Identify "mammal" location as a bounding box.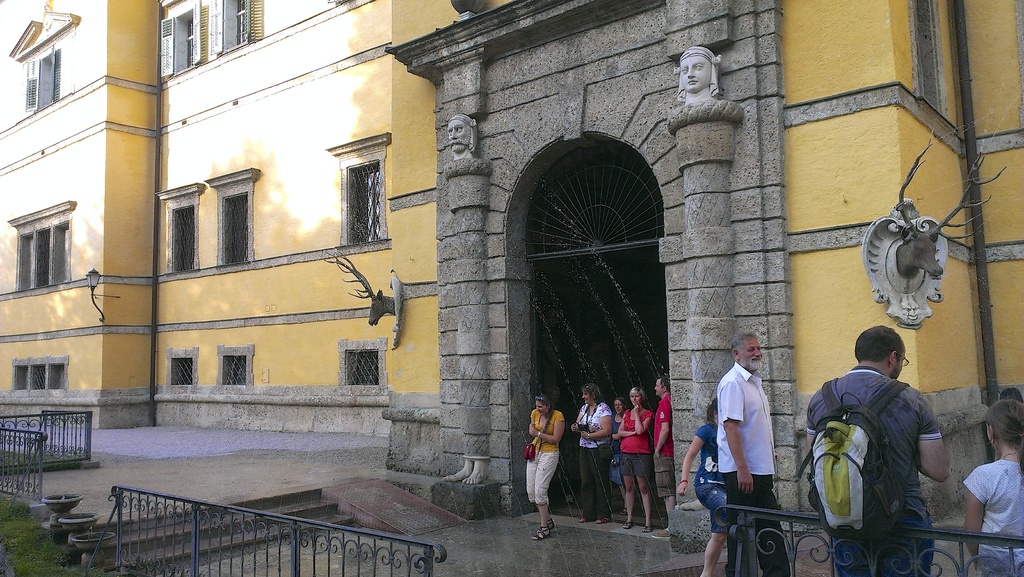
x1=887 y1=129 x2=1010 y2=280.
